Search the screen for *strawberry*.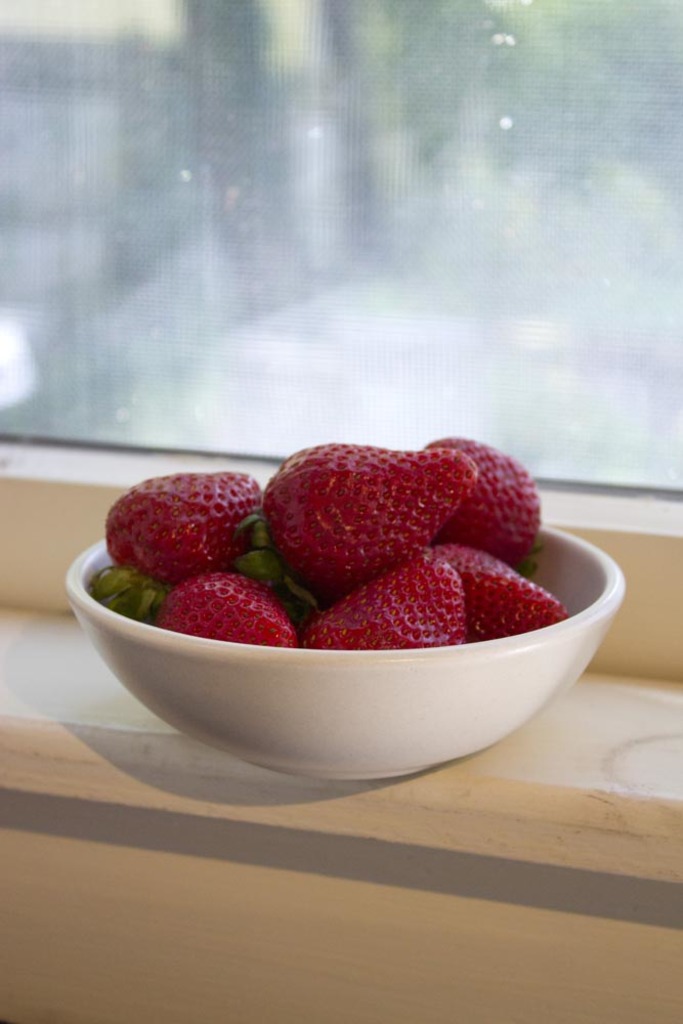
Found at [x1=266, y1=438, x2=501, y2=602].
